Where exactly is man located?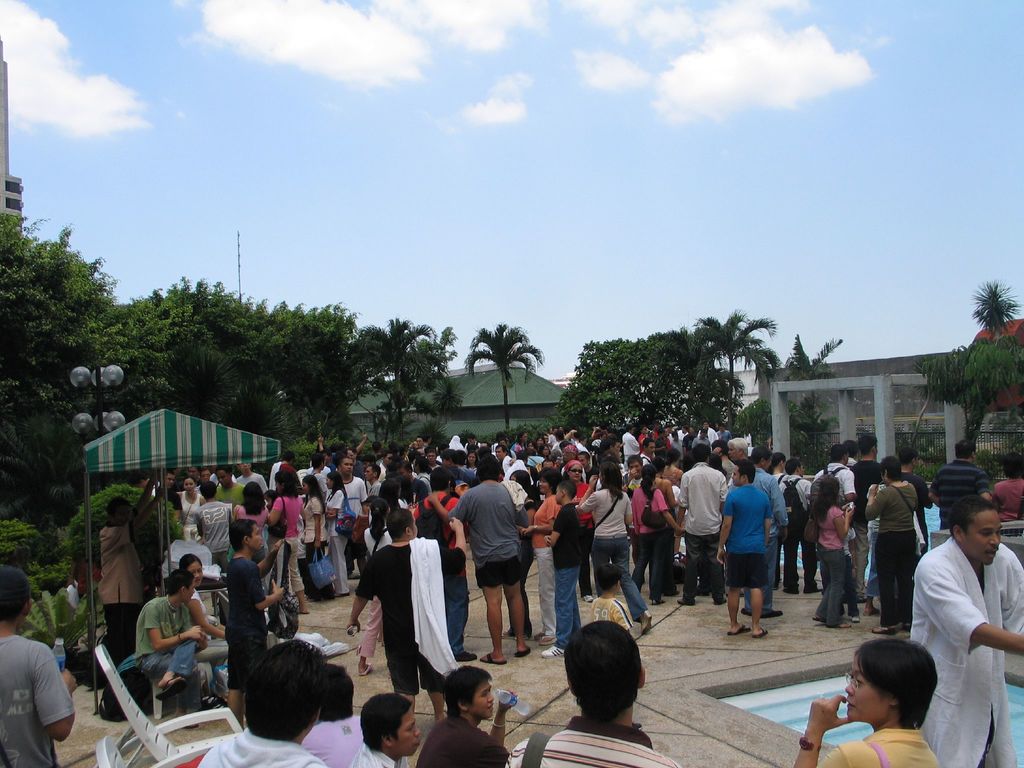
Its bounding box is 889,458,1003,767.
